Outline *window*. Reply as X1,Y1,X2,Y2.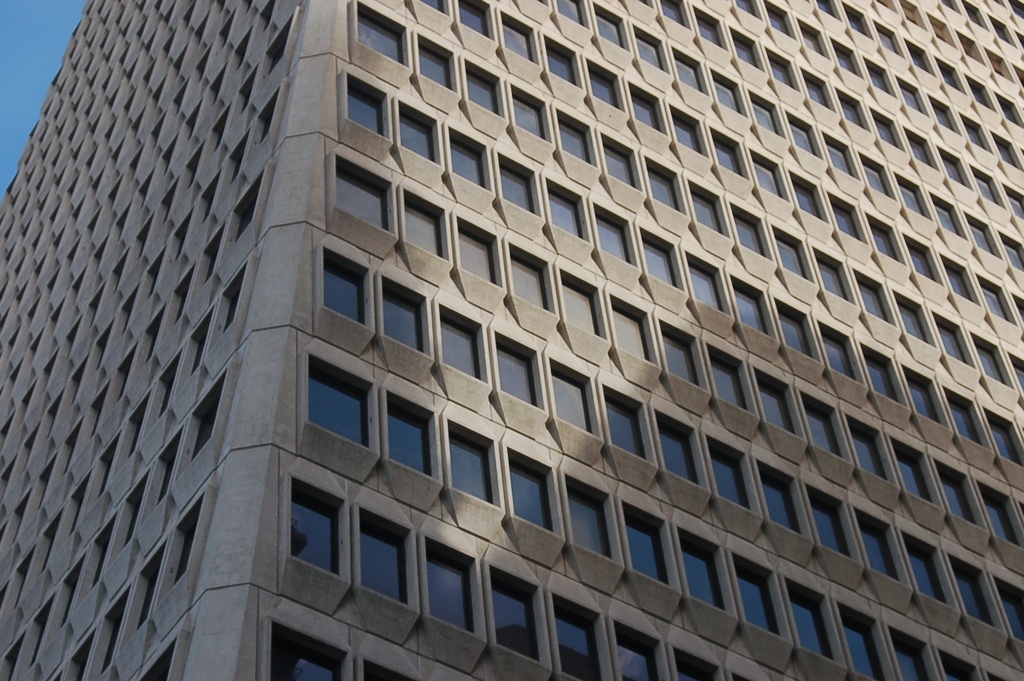
857,285,886,321.
